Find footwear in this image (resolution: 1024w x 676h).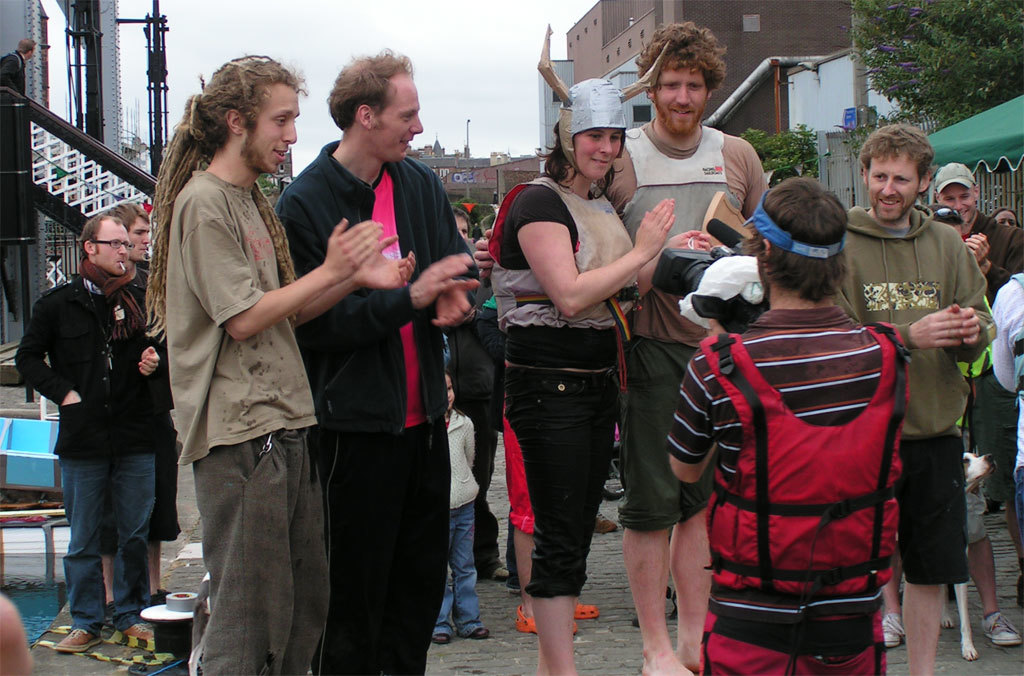
box(506, 582, 521, 595).
